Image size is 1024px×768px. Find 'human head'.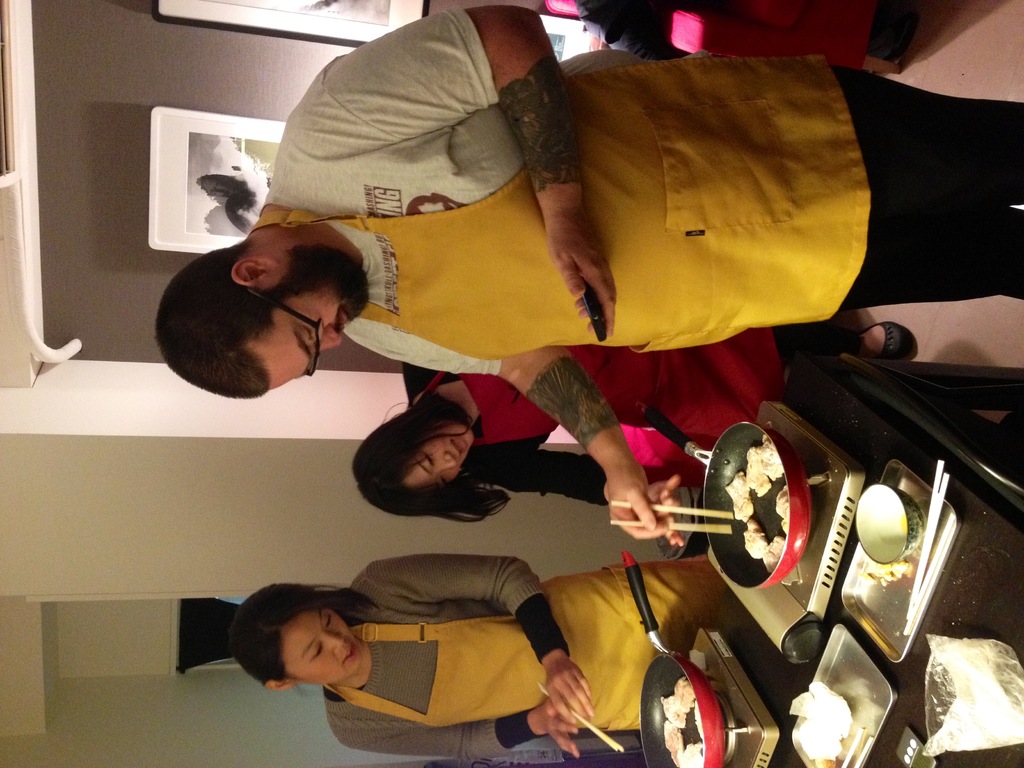
213/592/392/711.
